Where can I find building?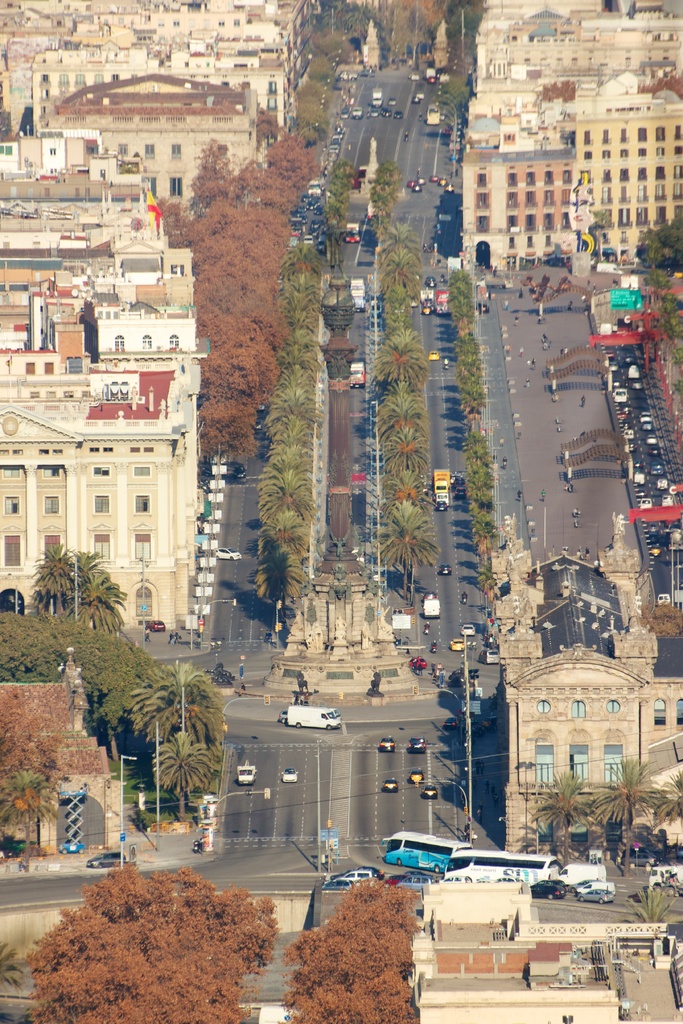
You can find it at bbox=[504, 518, 682, 860].
